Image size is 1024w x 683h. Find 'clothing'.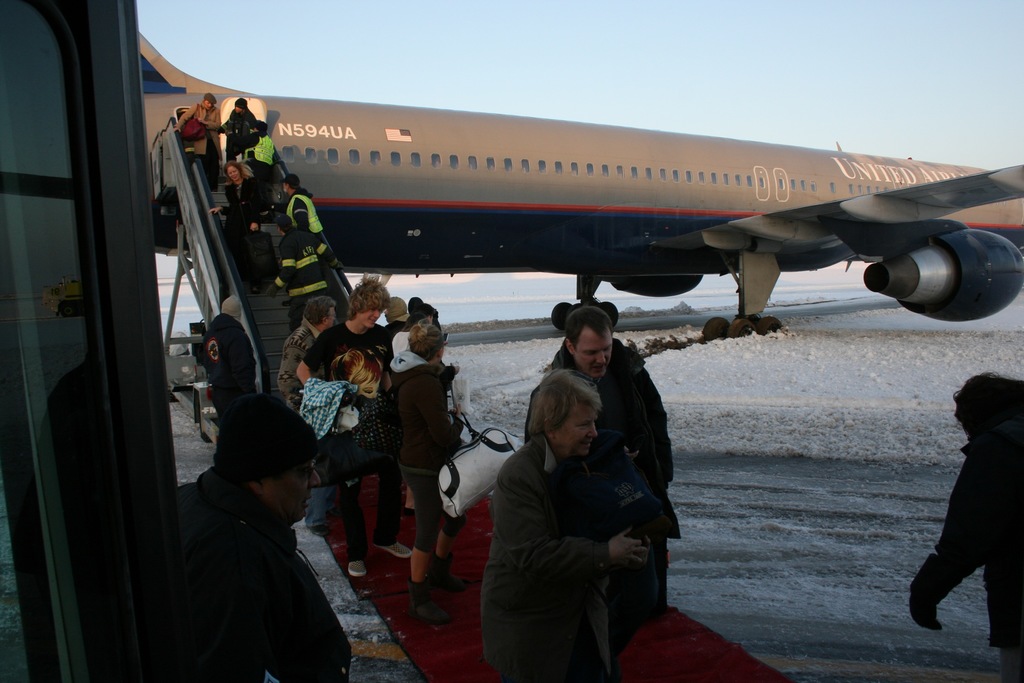
locate(285, 189, 324, 242).
